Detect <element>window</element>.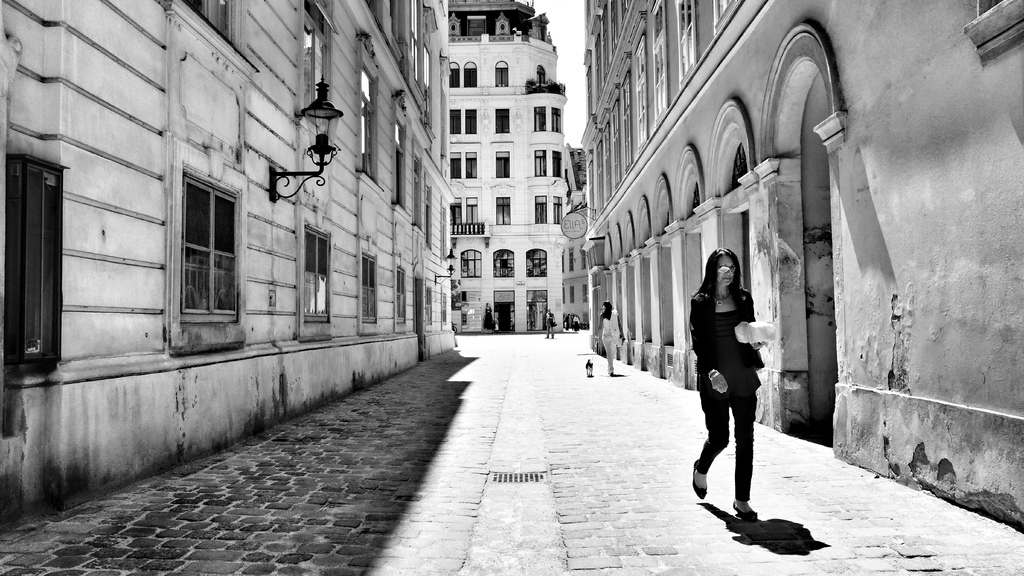
Detected at bbox=(415, 48, 431, 109).
